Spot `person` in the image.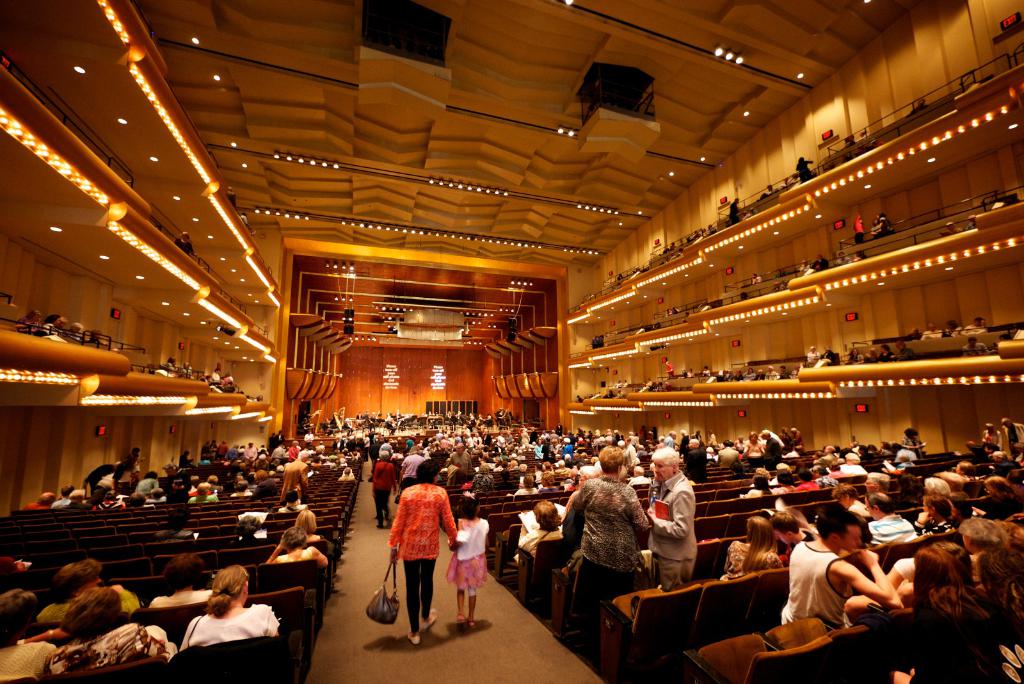
`person` found at 630:466:650:487.
